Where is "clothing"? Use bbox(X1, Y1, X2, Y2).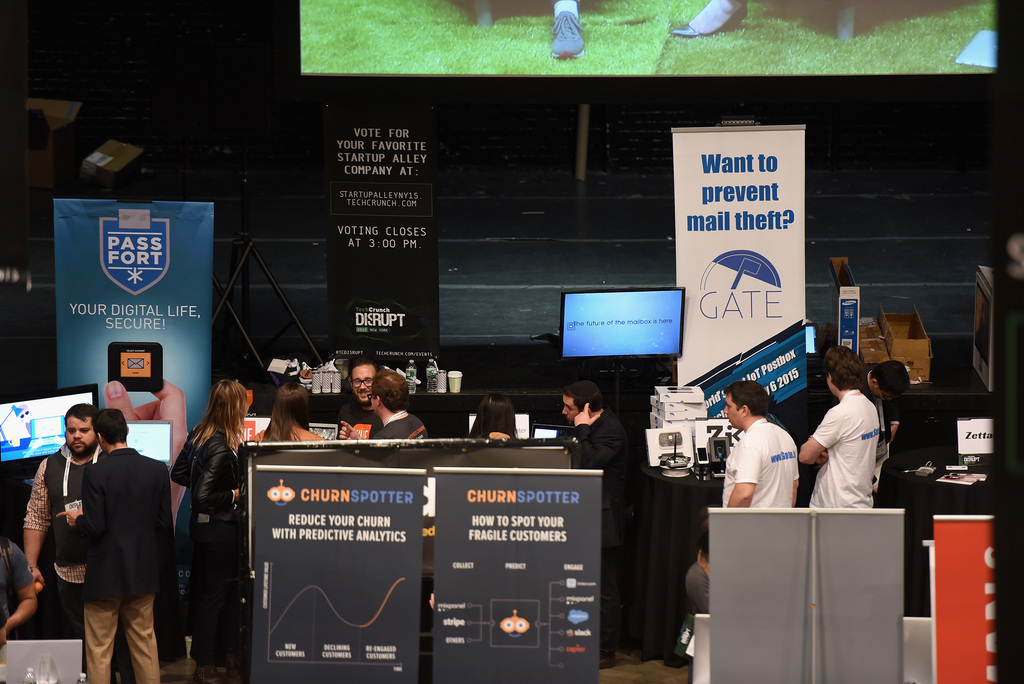
bbox(864, 370, 903, 435).
